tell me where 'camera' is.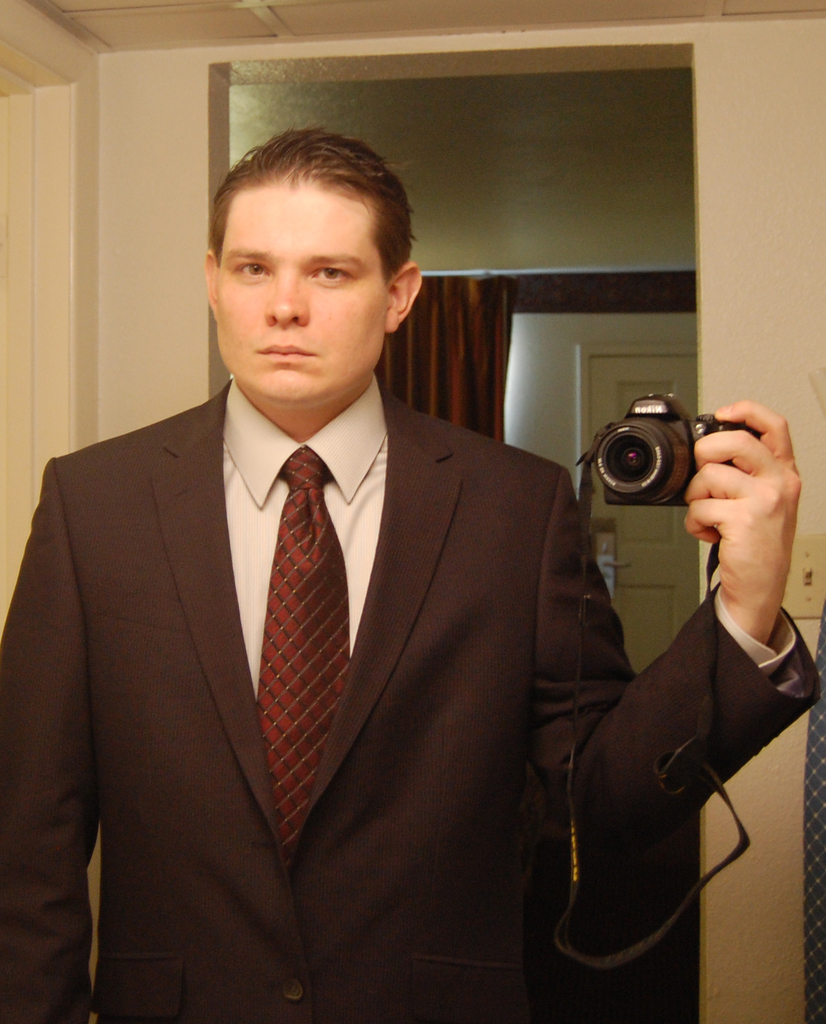
'camera' is at 589, 392, 746, 520.
